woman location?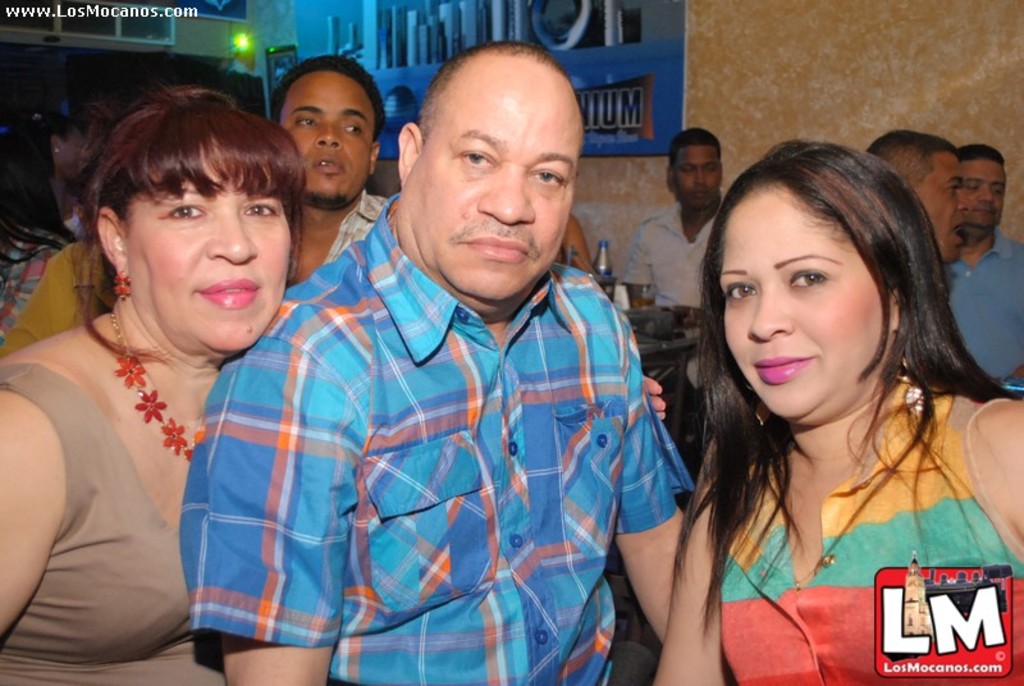
654:124:1023:685
